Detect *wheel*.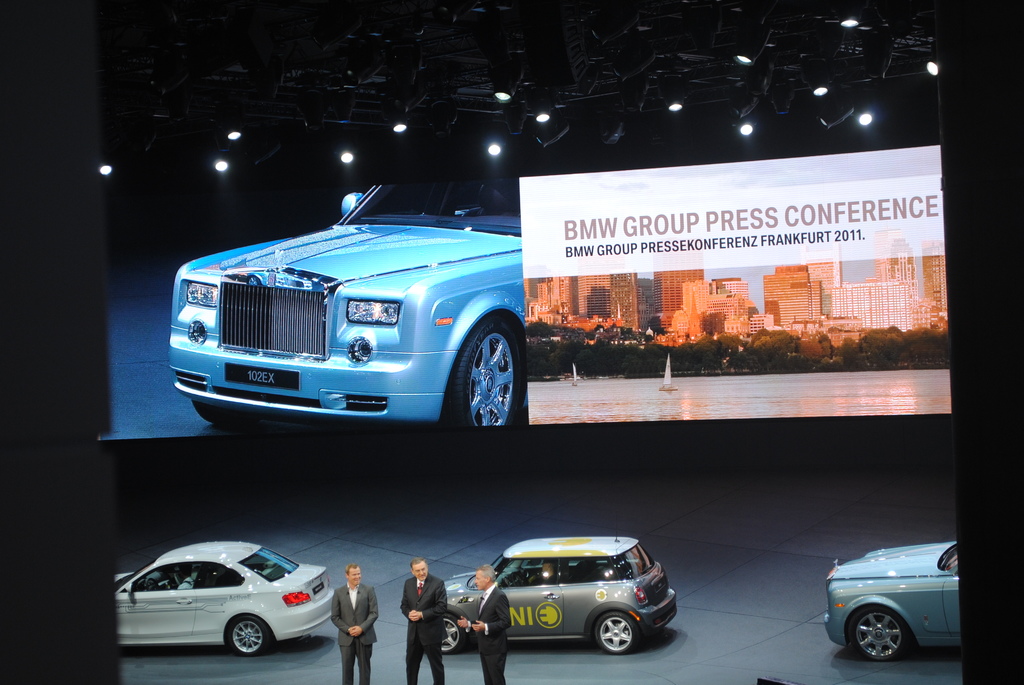
Detected at BBox(598, 613, 641, 652).
